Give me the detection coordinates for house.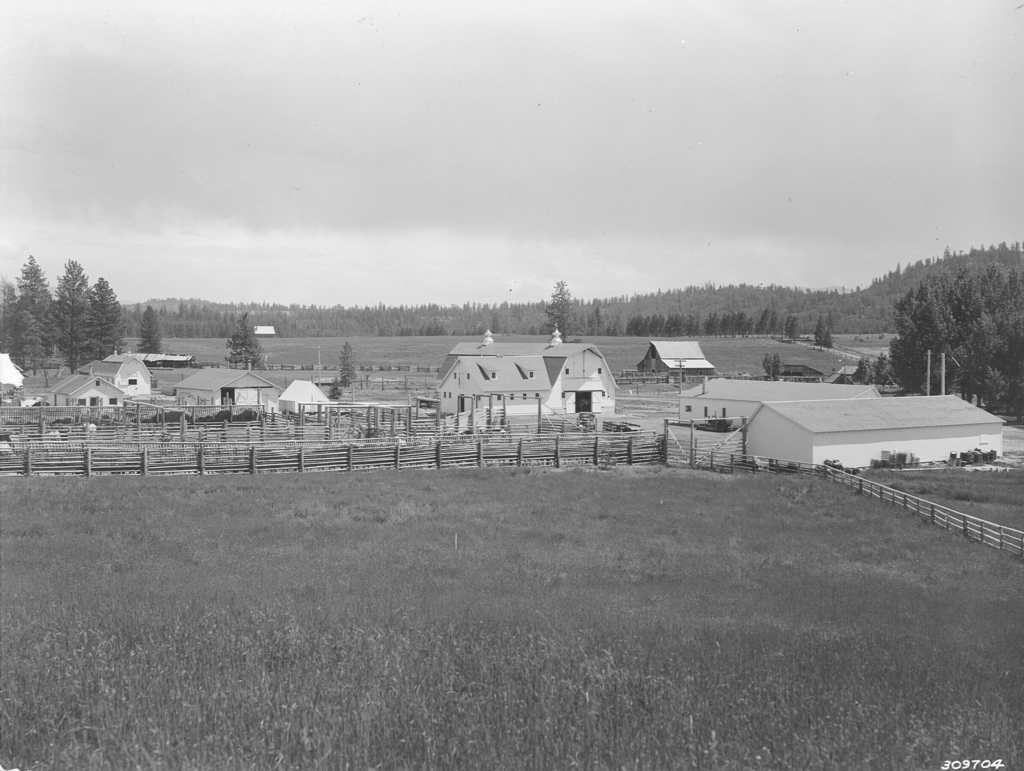
(x1=431, y1=329, x2=618, y2=437).
